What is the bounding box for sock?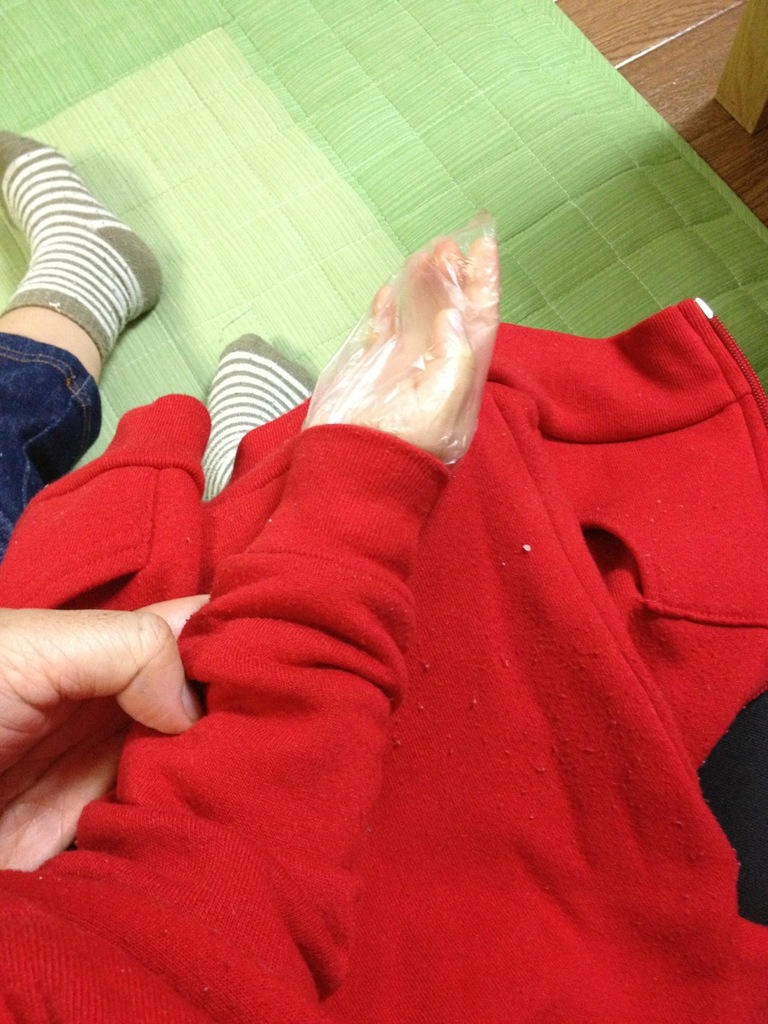
[left=0, top=130, right=167, bottom=381].
